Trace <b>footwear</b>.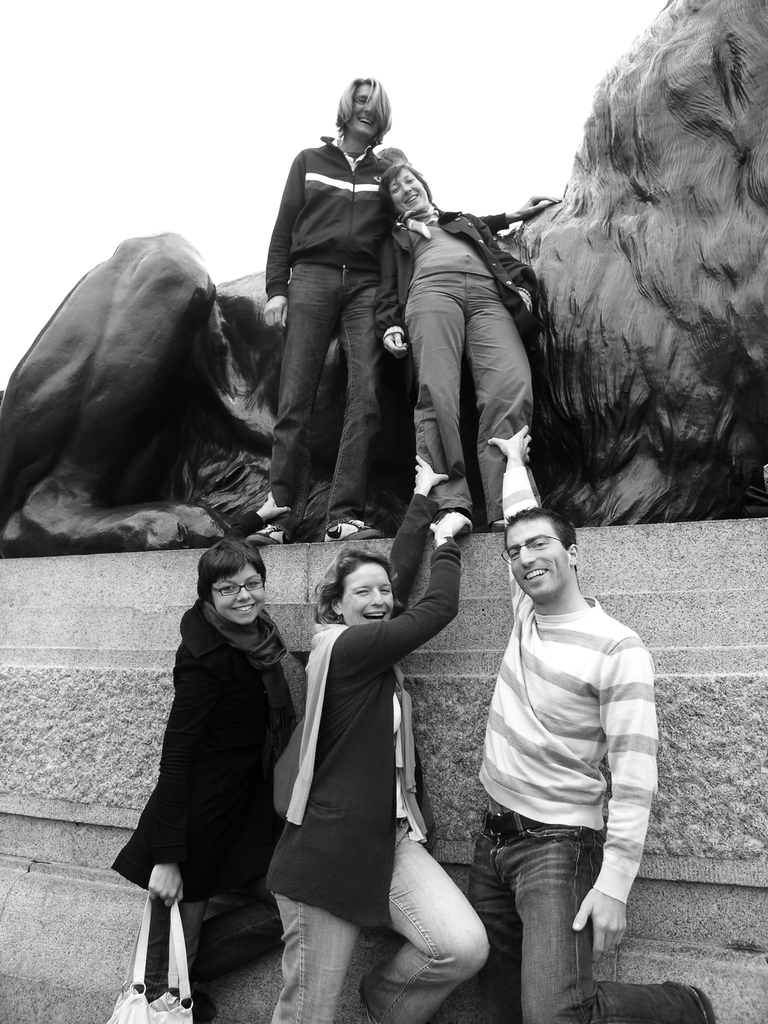
Traced to box(689, 980, 714, 1023).
